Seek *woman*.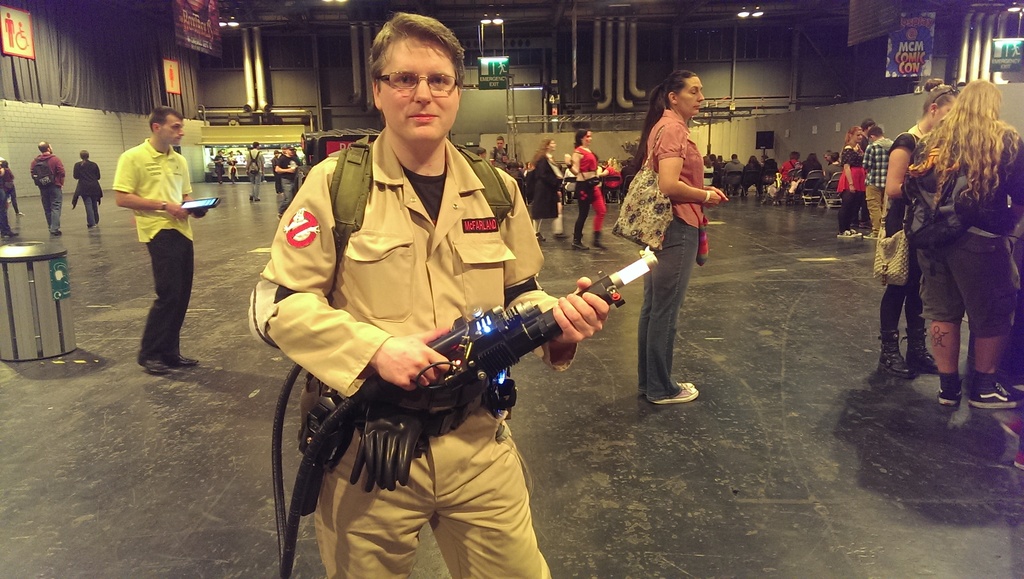
box(906, 81, 1023, 407).
